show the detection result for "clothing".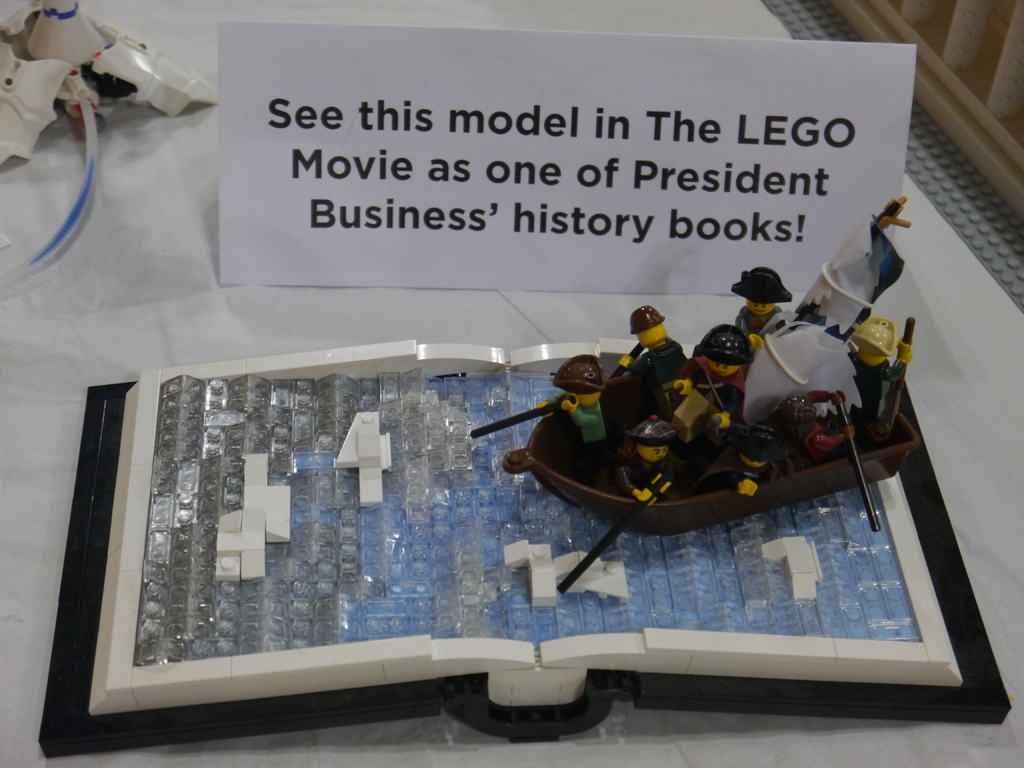
(738,308,787,339).
